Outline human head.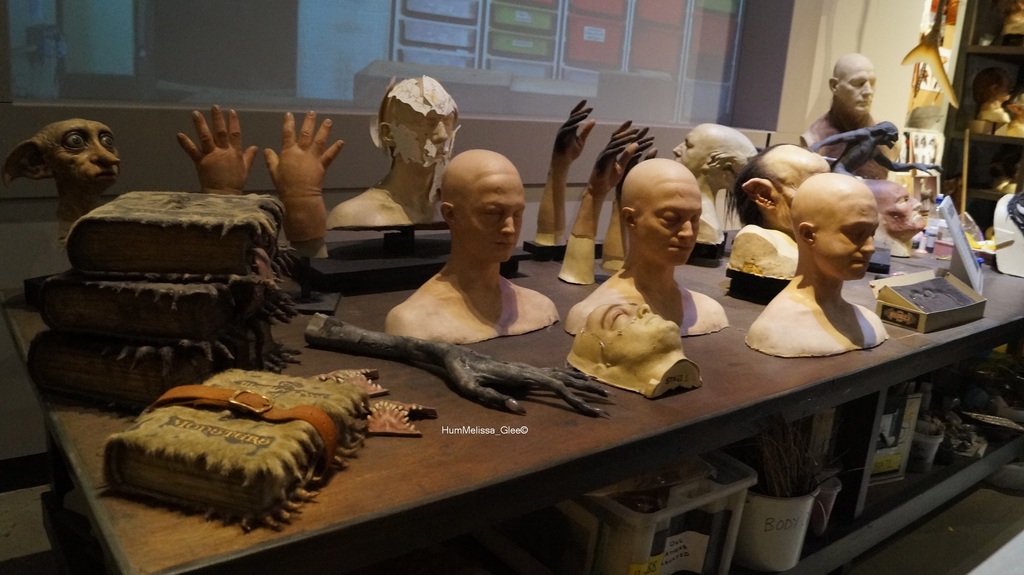
Outline: (581, 299, 682, 360).
